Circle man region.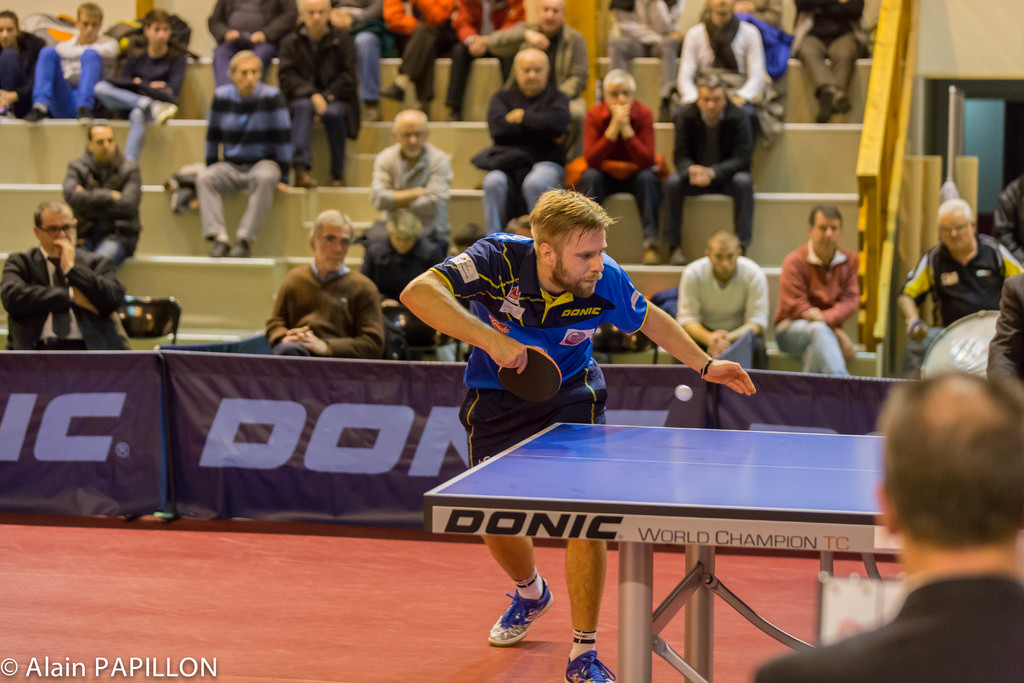
Region: <bbox>176, 45, 297, 256</bbox>.
